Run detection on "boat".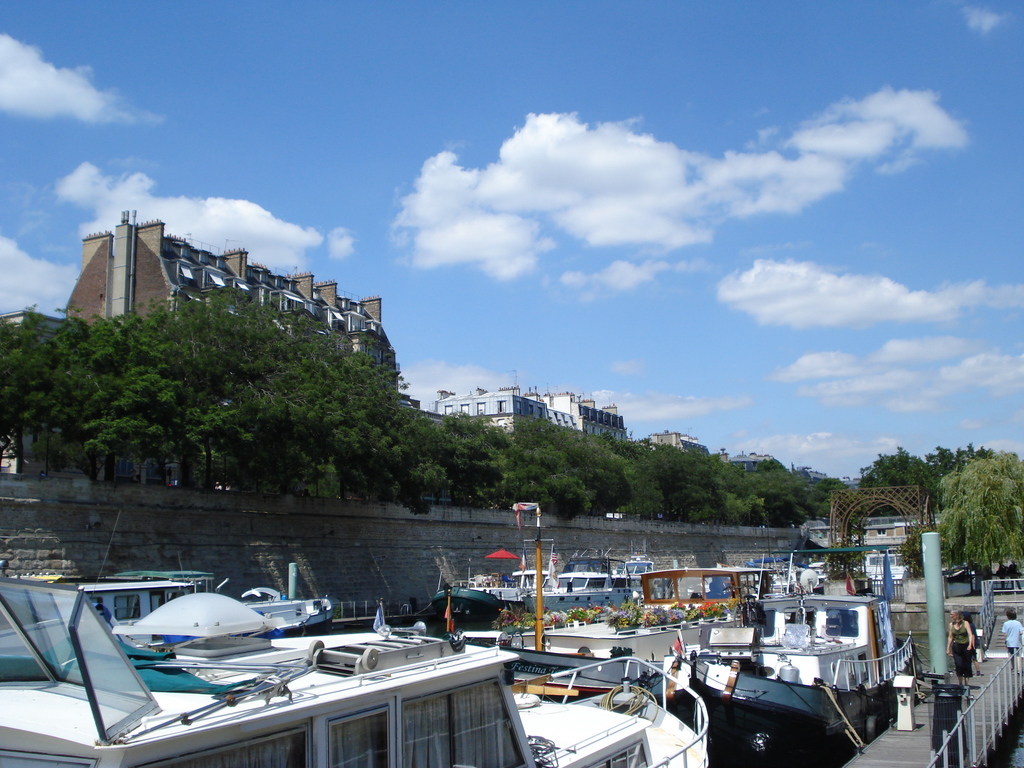
Result: (left=0, top=576, right=726, bottom=766).
